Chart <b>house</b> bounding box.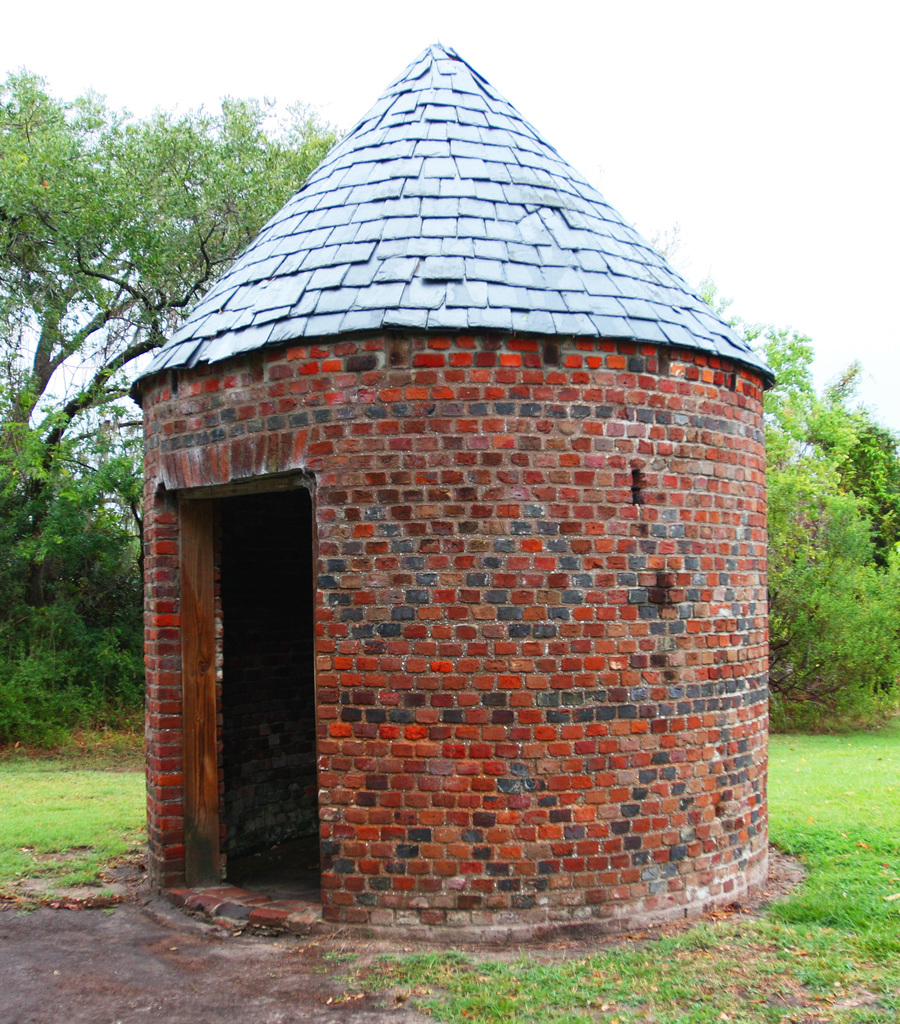
Charted: [left=72, top=0, right=828, bottom=895].
